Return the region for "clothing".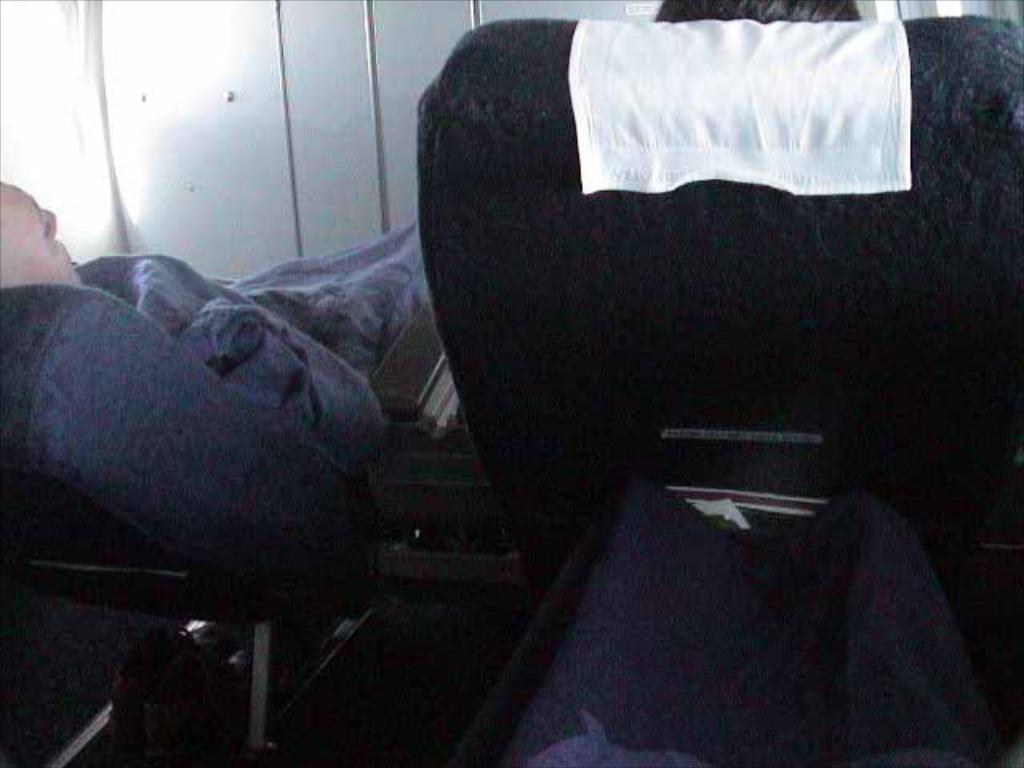
<box>451,486,995,766</box>.
